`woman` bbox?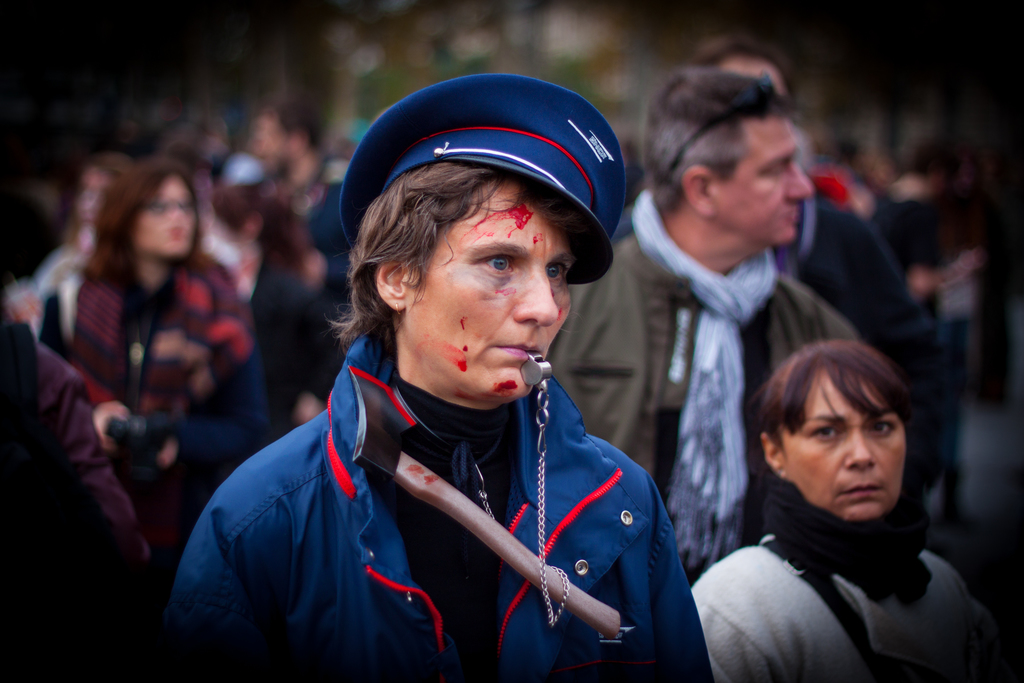
select_region(672, 324, 993, 682)
